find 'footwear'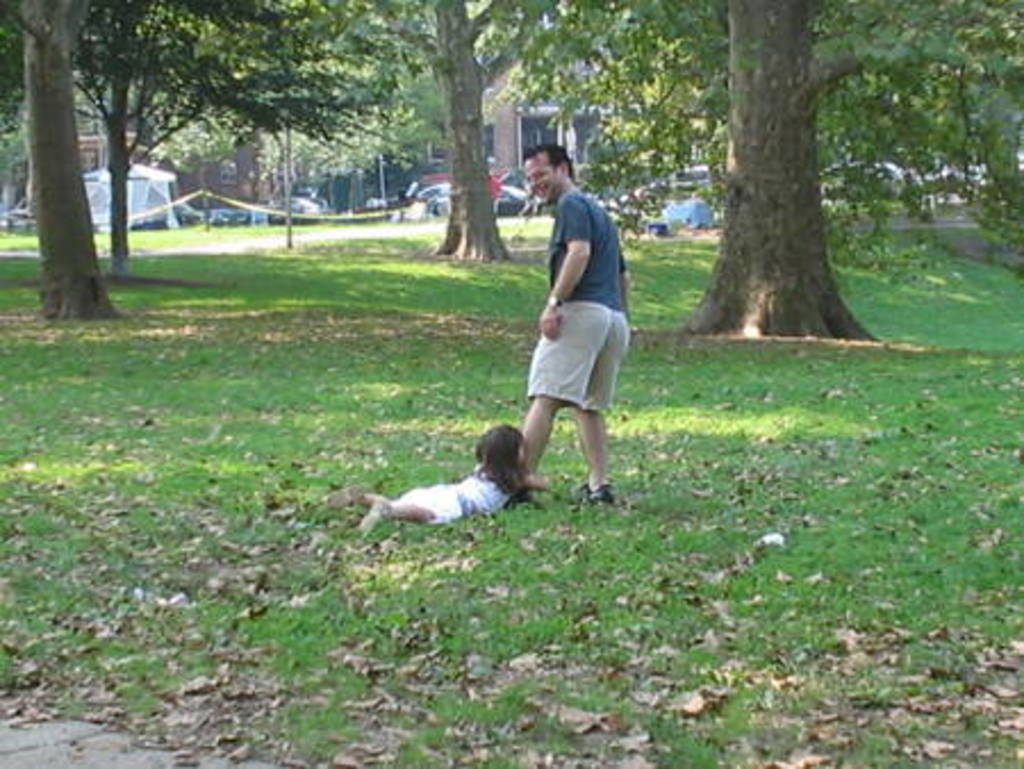
select_region(571, 482, 621, 507)
